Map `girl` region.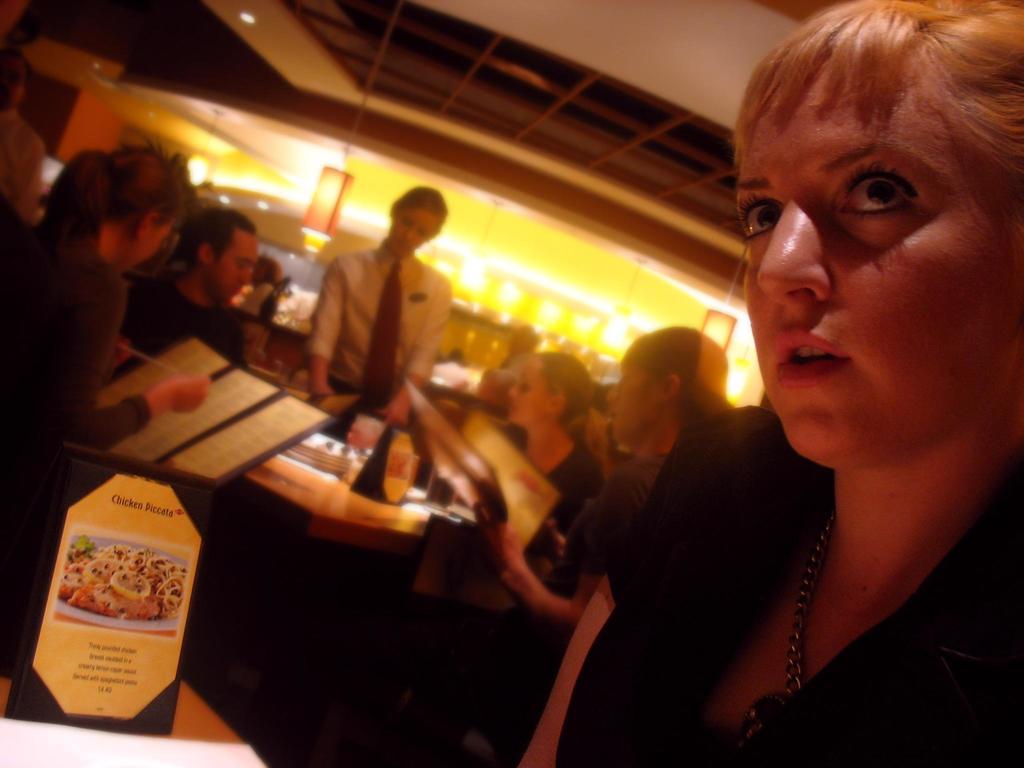
Mapped to x1=517 y1=0 x2=1022 y2=764.
